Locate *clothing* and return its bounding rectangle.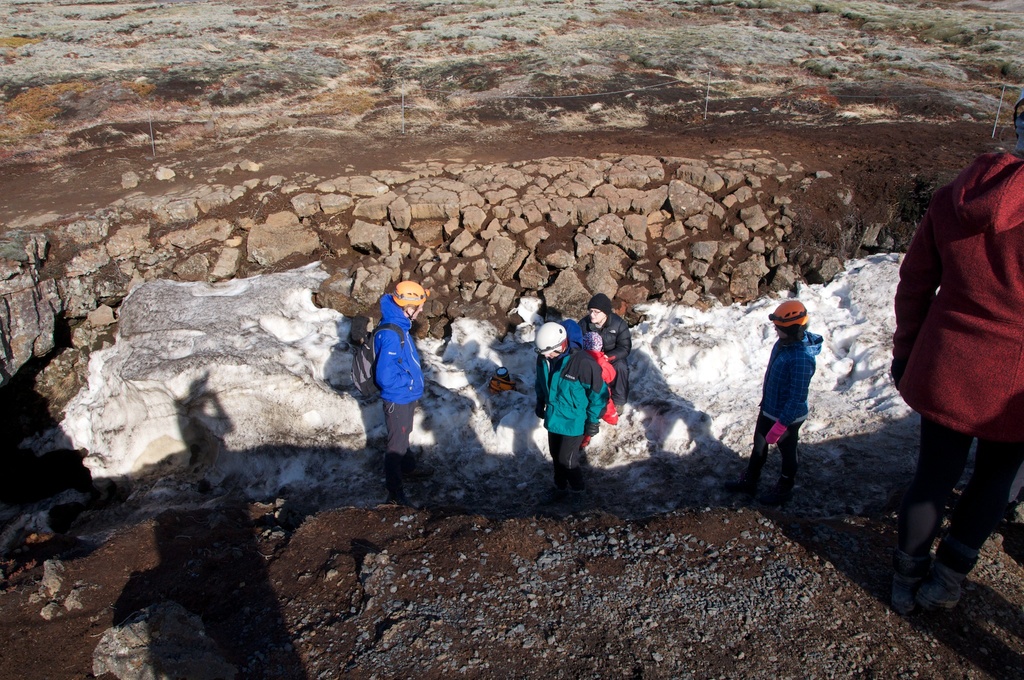
[left=545, top=432, right=575, bottom=467].
